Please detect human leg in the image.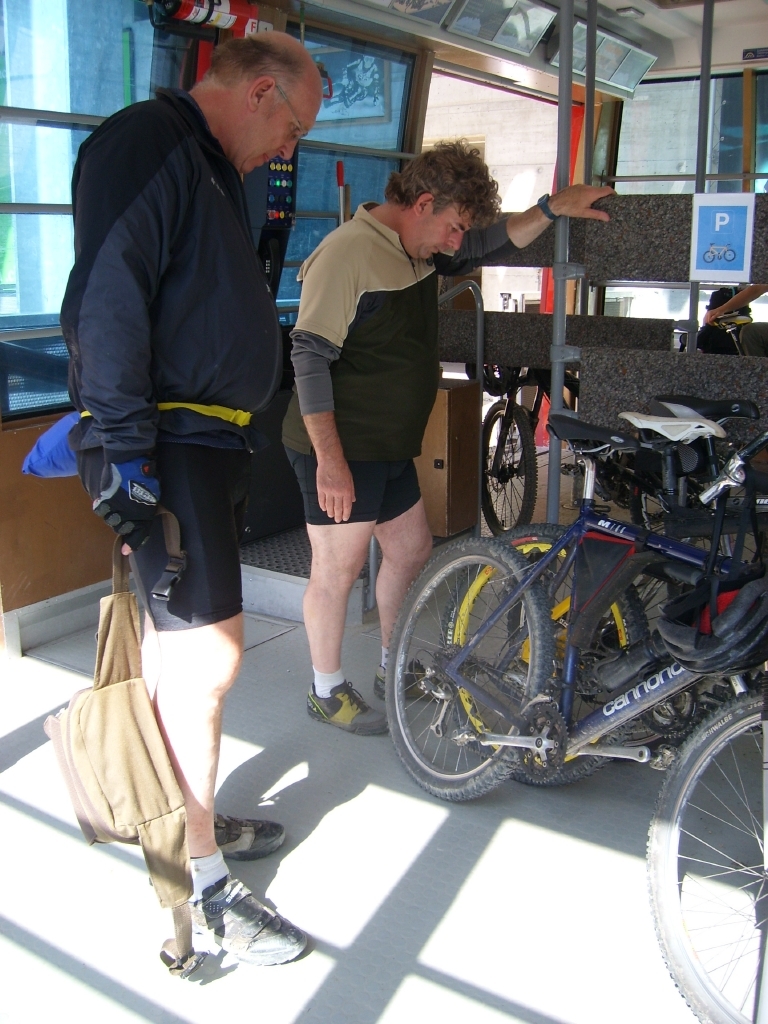
bbox=(135, 579, 282, 838).
